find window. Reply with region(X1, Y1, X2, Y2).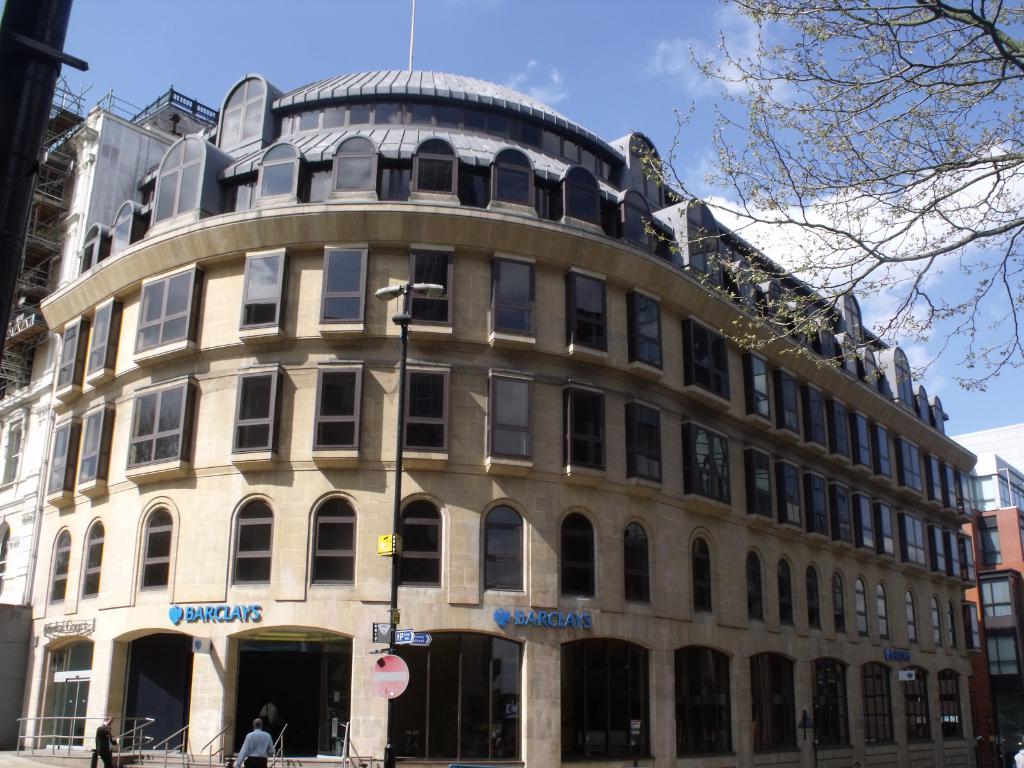
region(140, 505, 175, 586).
